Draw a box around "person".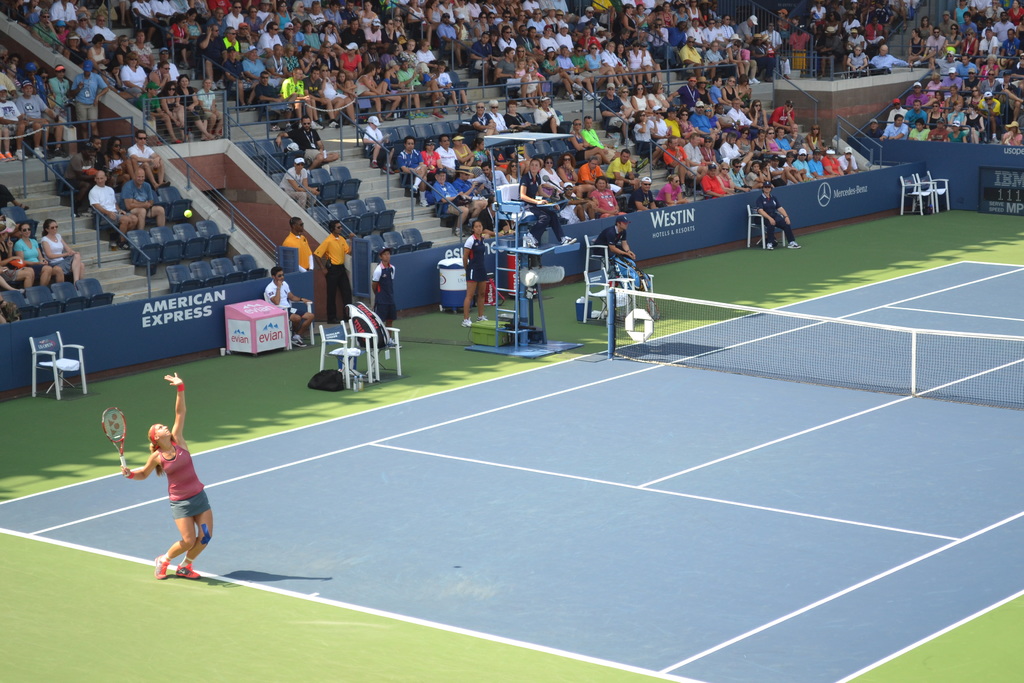
[x1=611, y1=0, x2=781, y2=84].
